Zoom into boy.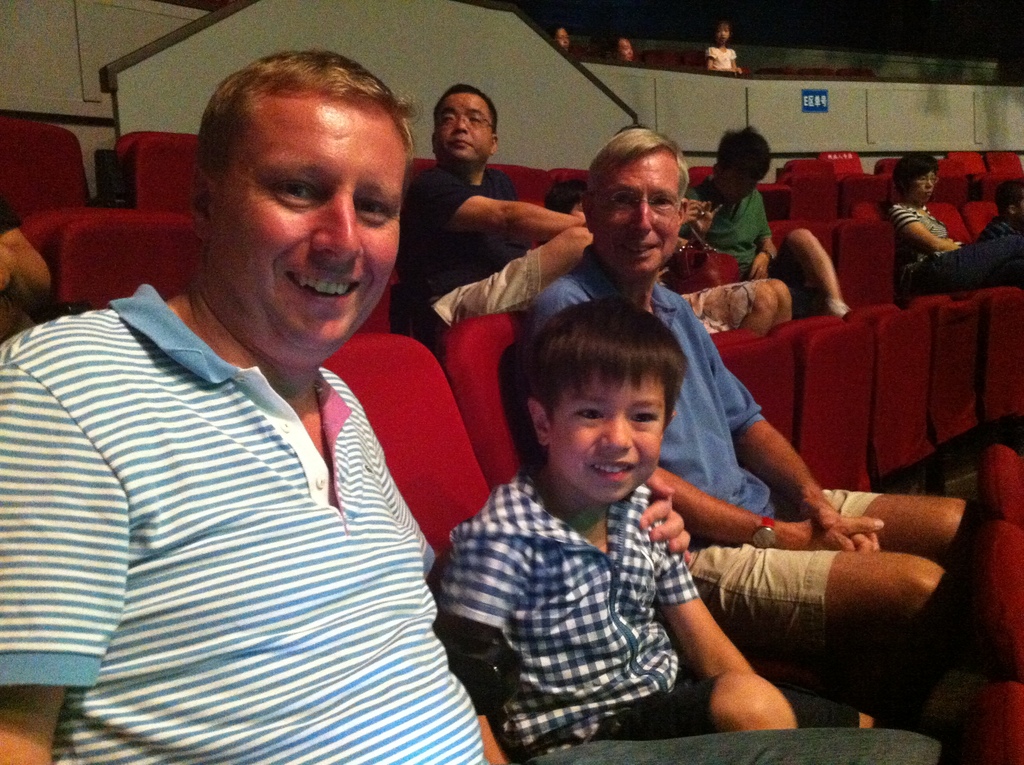
Zoom target: bbox=[435, 273, 776, 747].
